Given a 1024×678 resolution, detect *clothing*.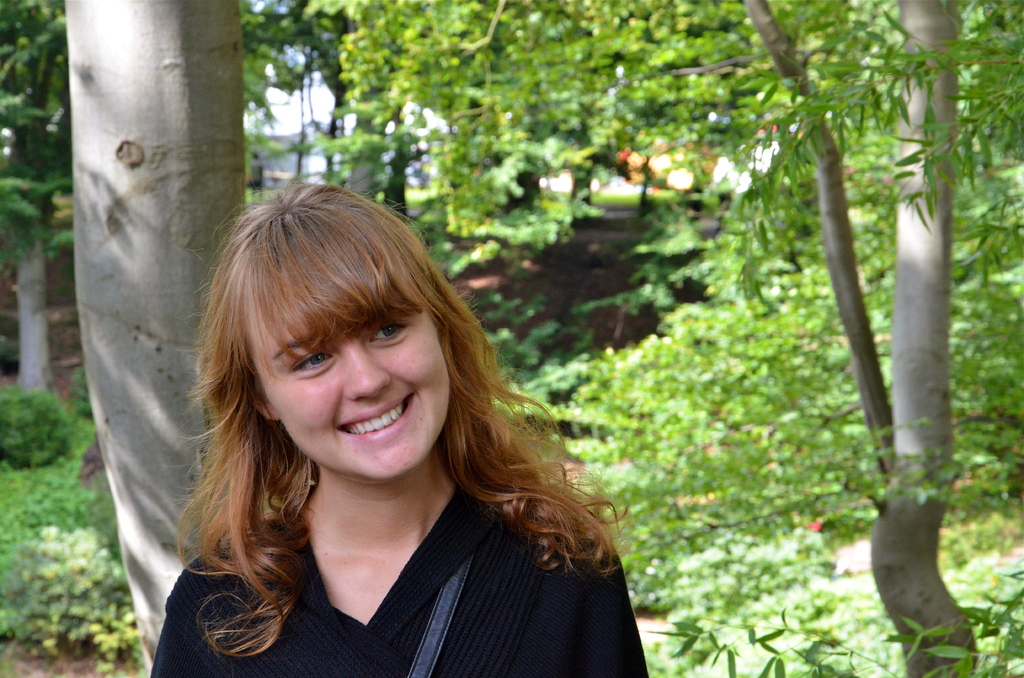
bbox=(121, 336, 637, 656).
